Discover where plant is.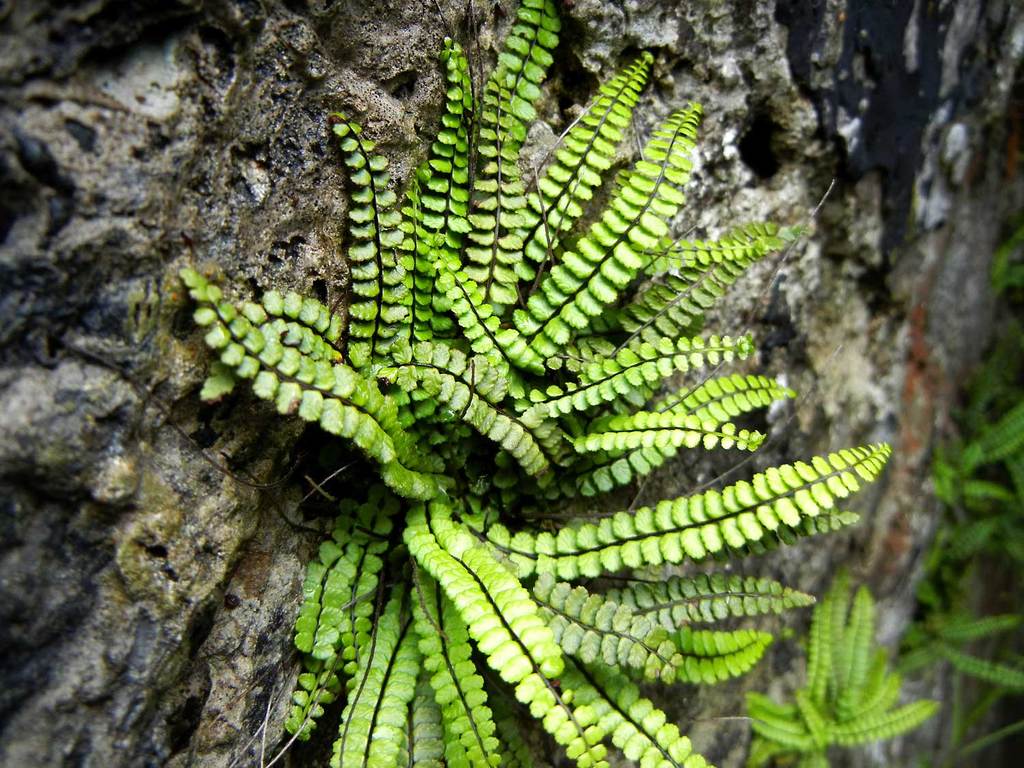
Discovered at (176, 0, 894, 767).
